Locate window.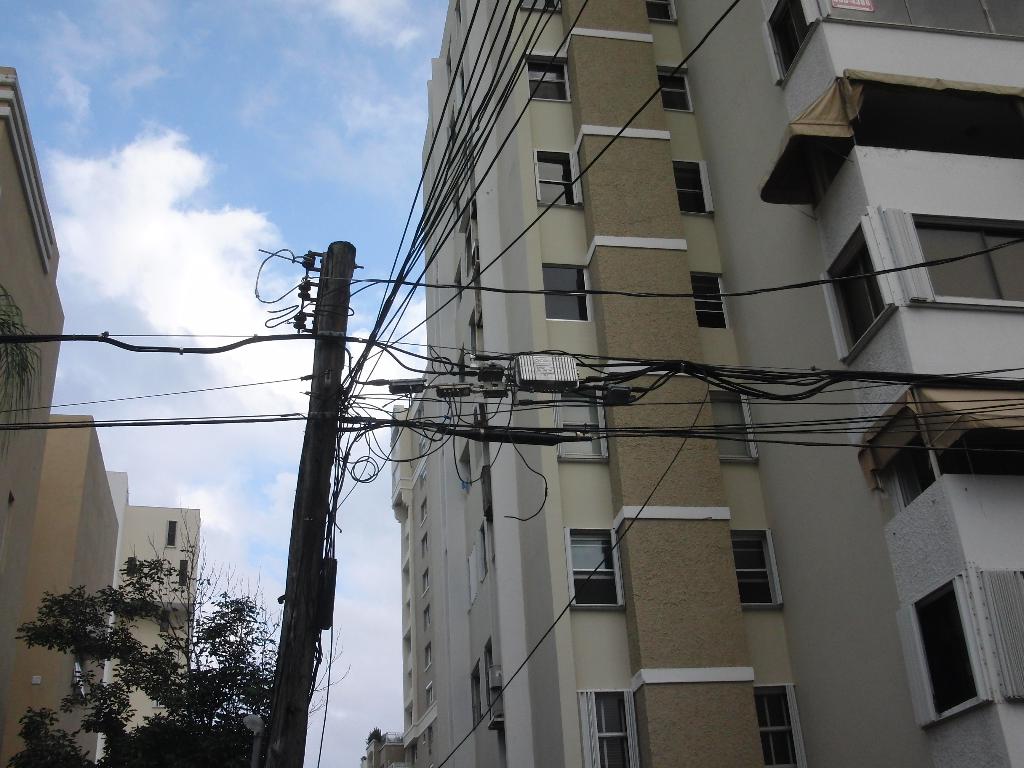
Bounding box: BBox(690, 270, 730, 330).
